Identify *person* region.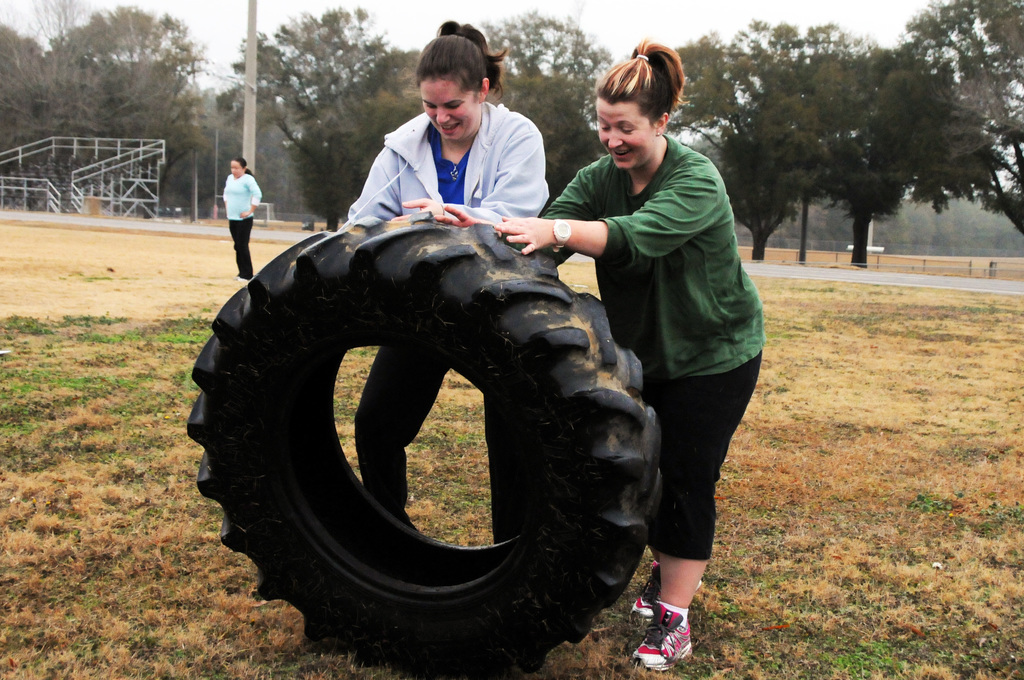
Region: region(341, 22, 550, 223).
